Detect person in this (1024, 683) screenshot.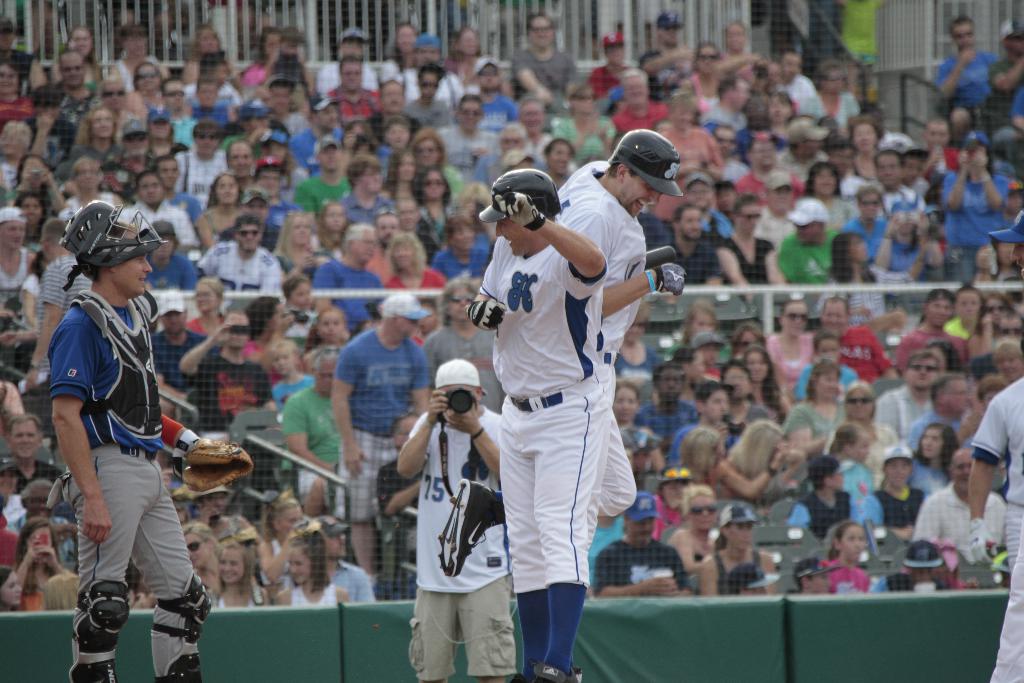
Detection: 56:100:124:180.
